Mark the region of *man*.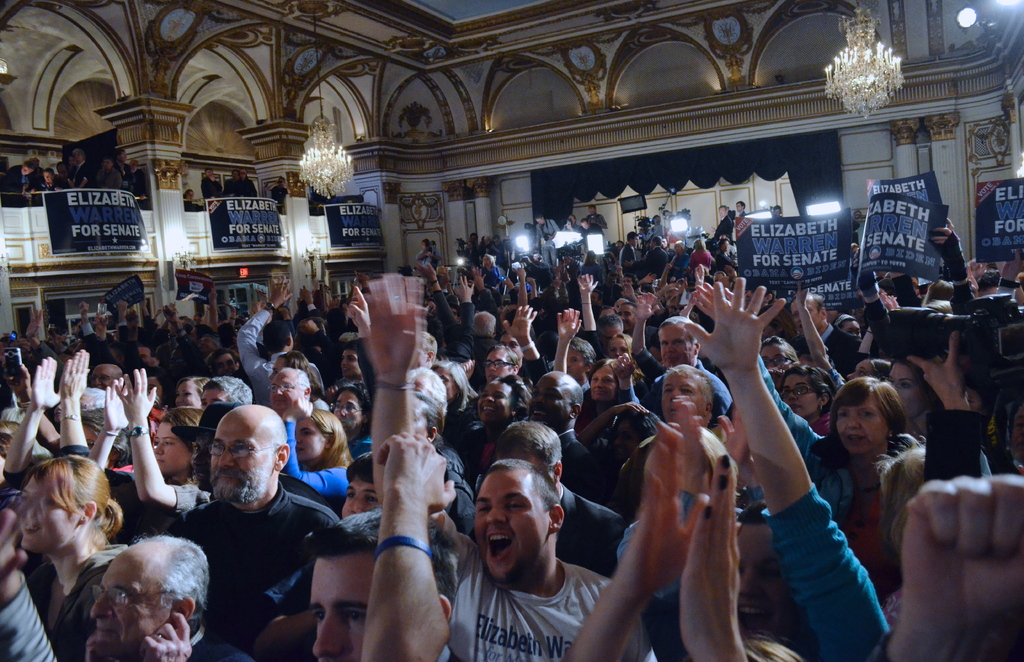
Region: x1=90, y1=365, x2=122, y2=389.
